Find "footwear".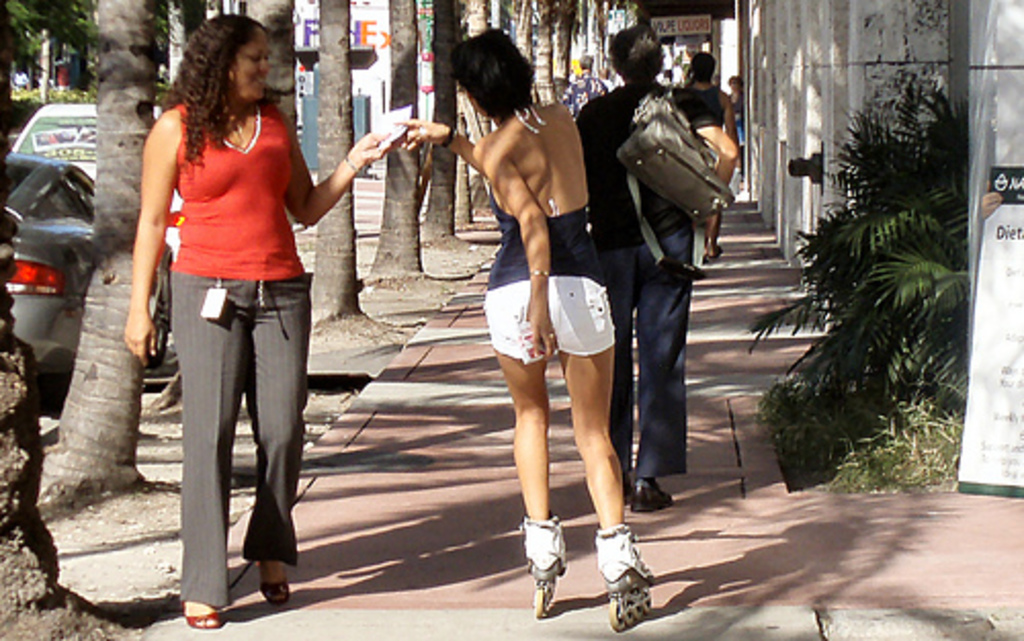
l=510, t=512, r=565, b=569.
